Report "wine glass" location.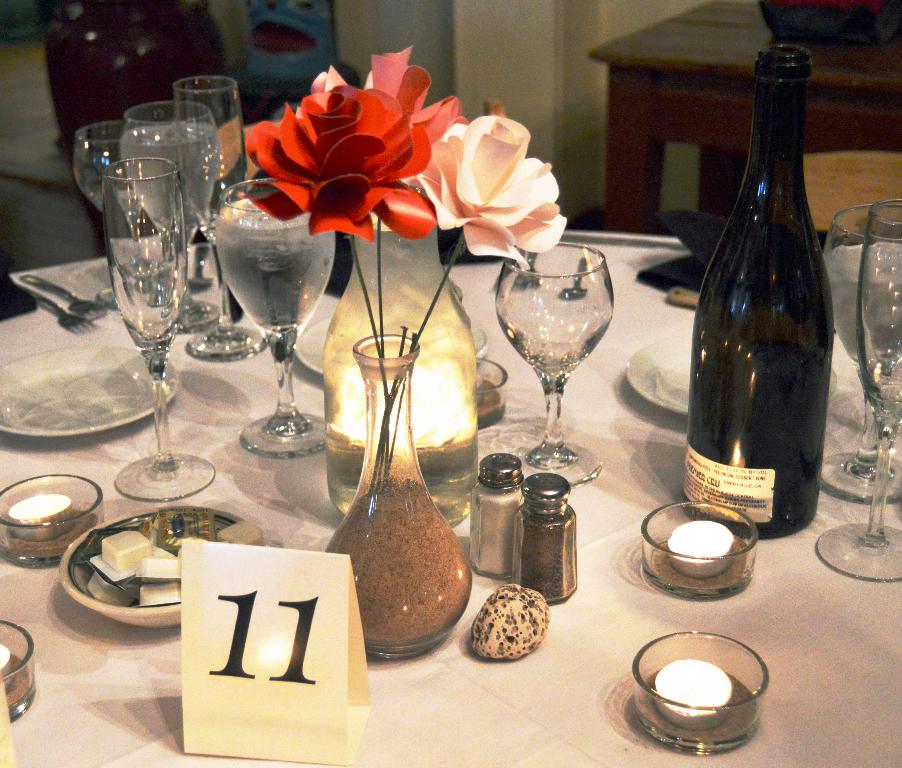
Report: rect(99, 156, 216, 502).
